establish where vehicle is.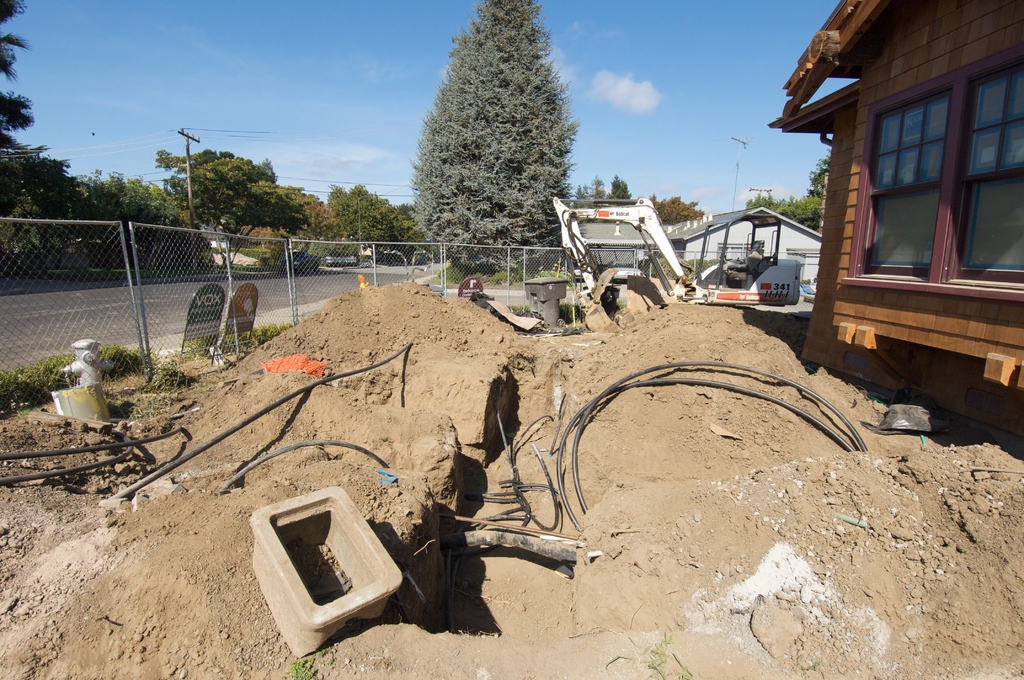
Established at box=[281, 251, 319, 270].
